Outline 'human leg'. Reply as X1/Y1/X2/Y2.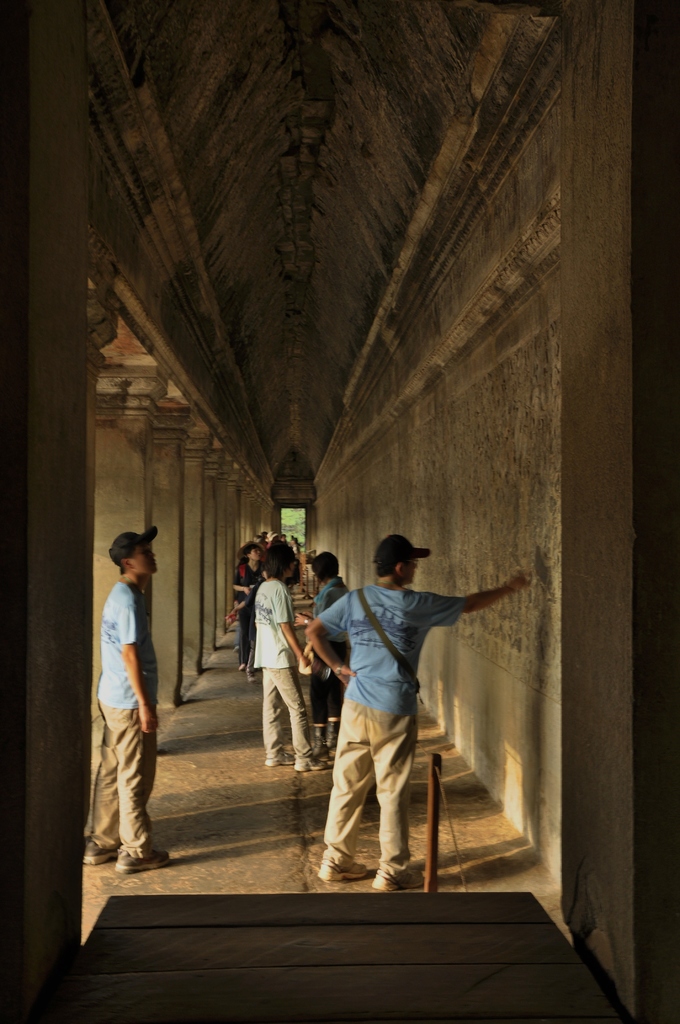
306/644/332/760.
